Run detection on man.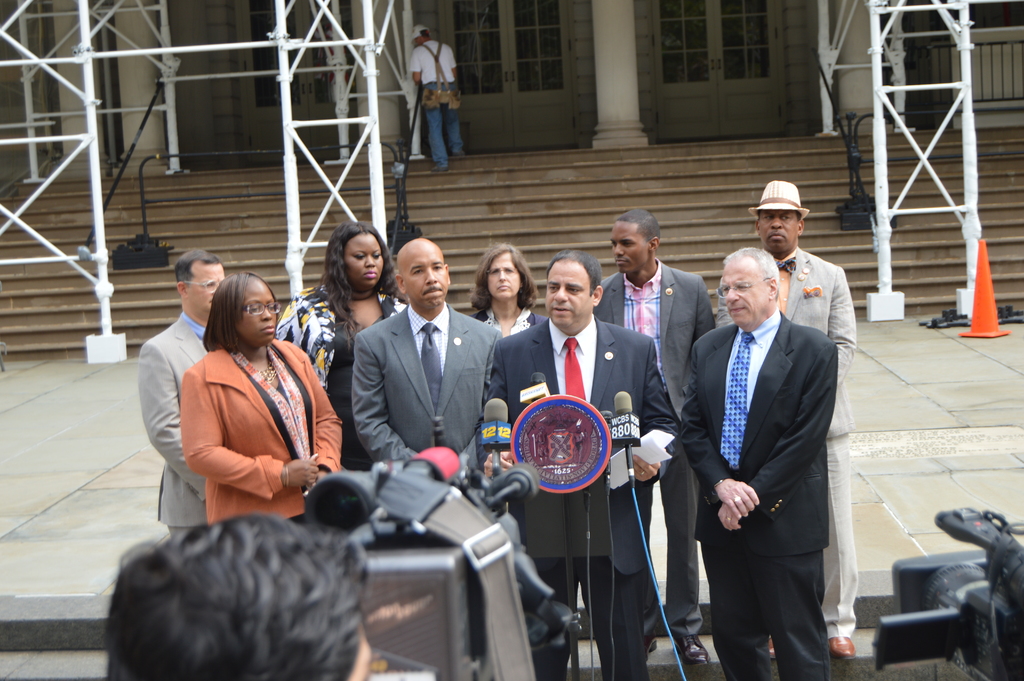
Result: (left=712, top=183, right=851, bottom=652).
